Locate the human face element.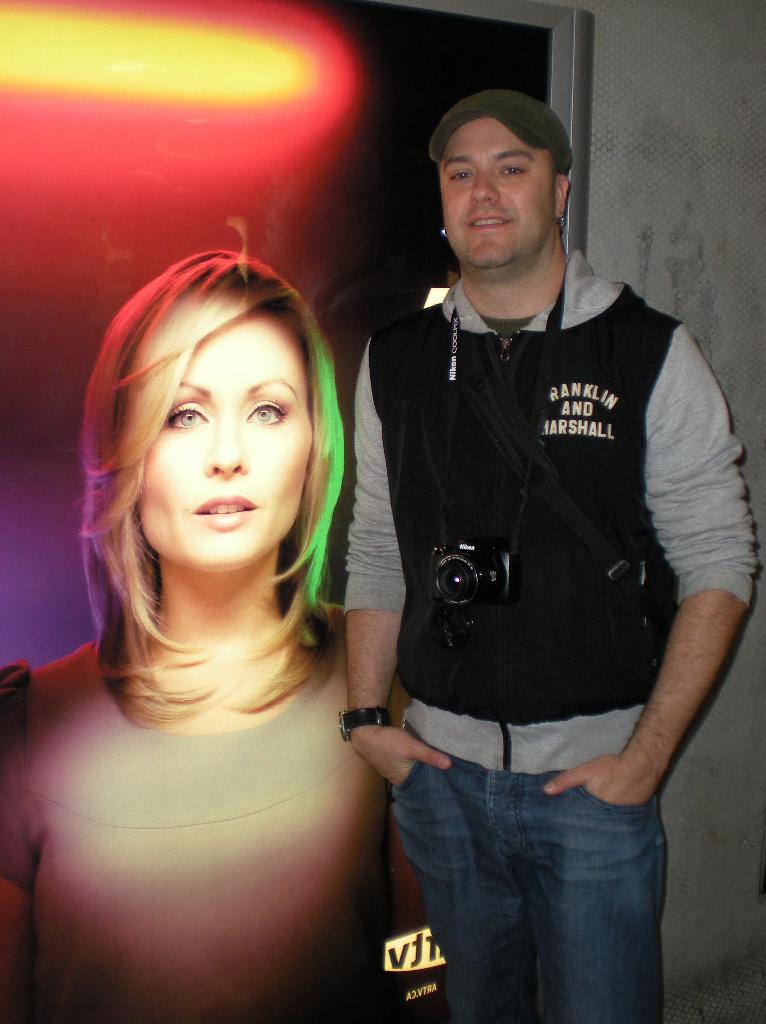
Element bbox: {"x1": 145, "y1": 302, "x2": 310, "y2": 575}.
